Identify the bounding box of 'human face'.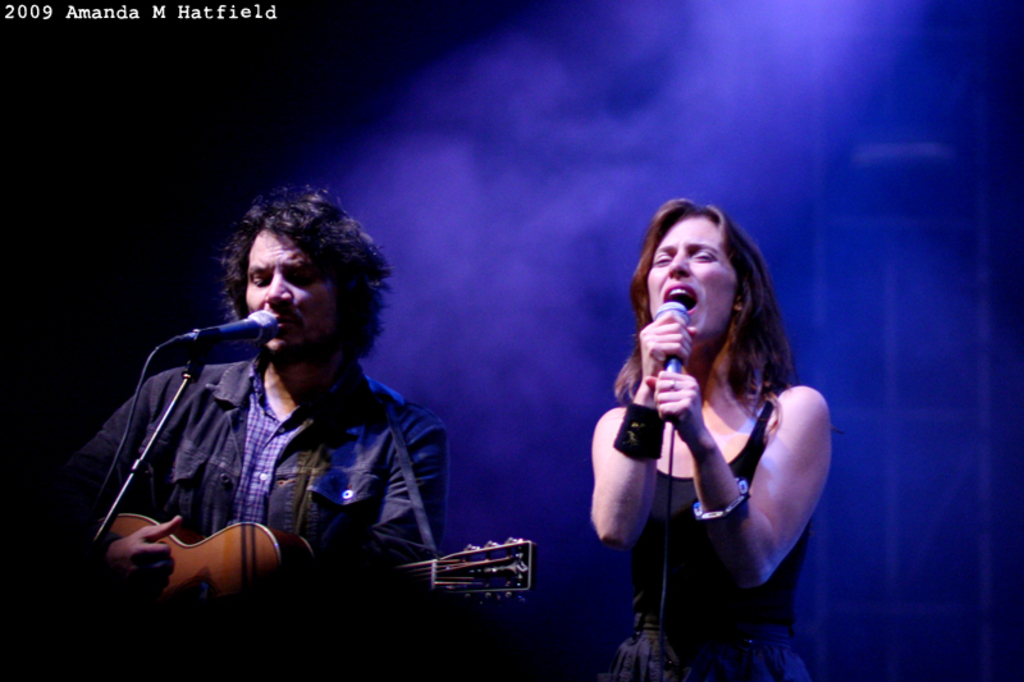
(644, 211, 731, 345).
